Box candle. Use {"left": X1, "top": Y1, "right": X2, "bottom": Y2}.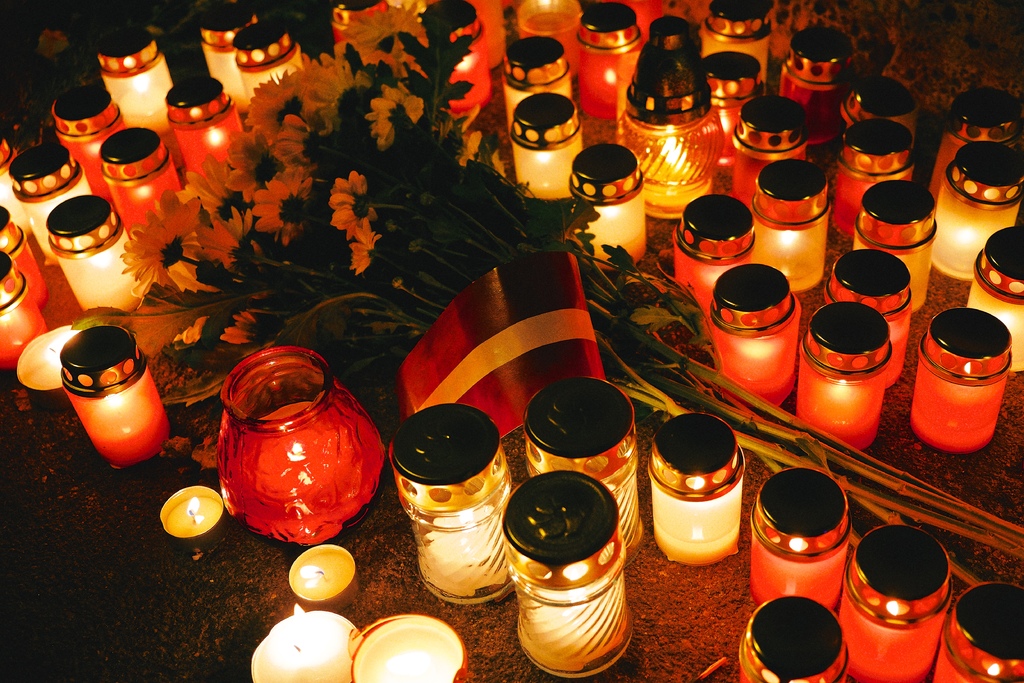
{"left": 216, "top": 342, "right": 383, "bottom": 547}.
